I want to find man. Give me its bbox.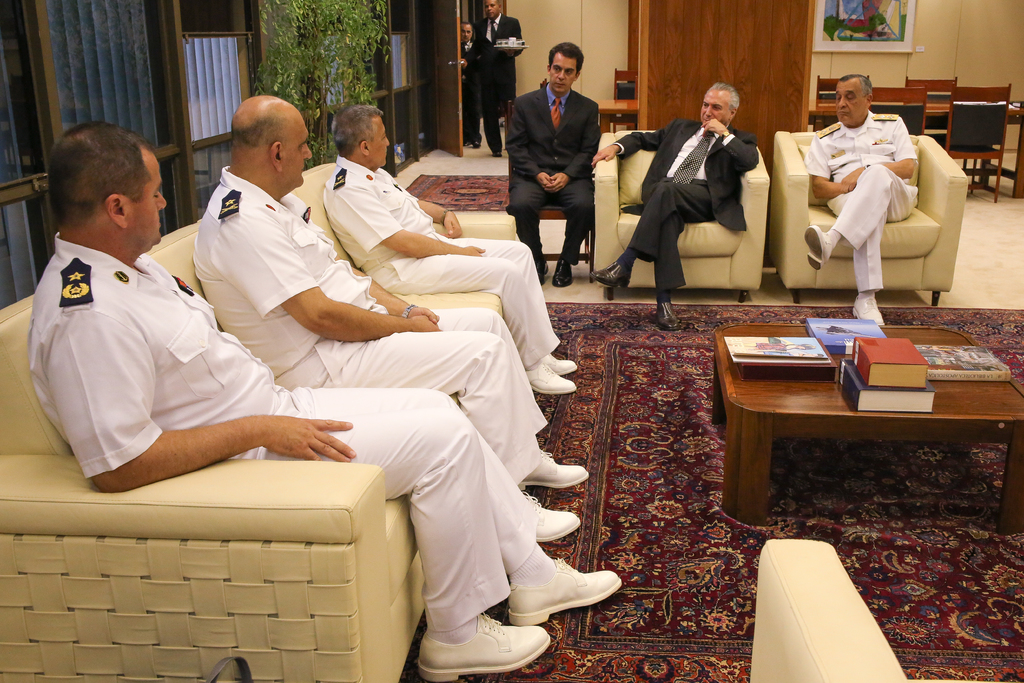
(x1=320, y1=104, x2=582, y2=397).
